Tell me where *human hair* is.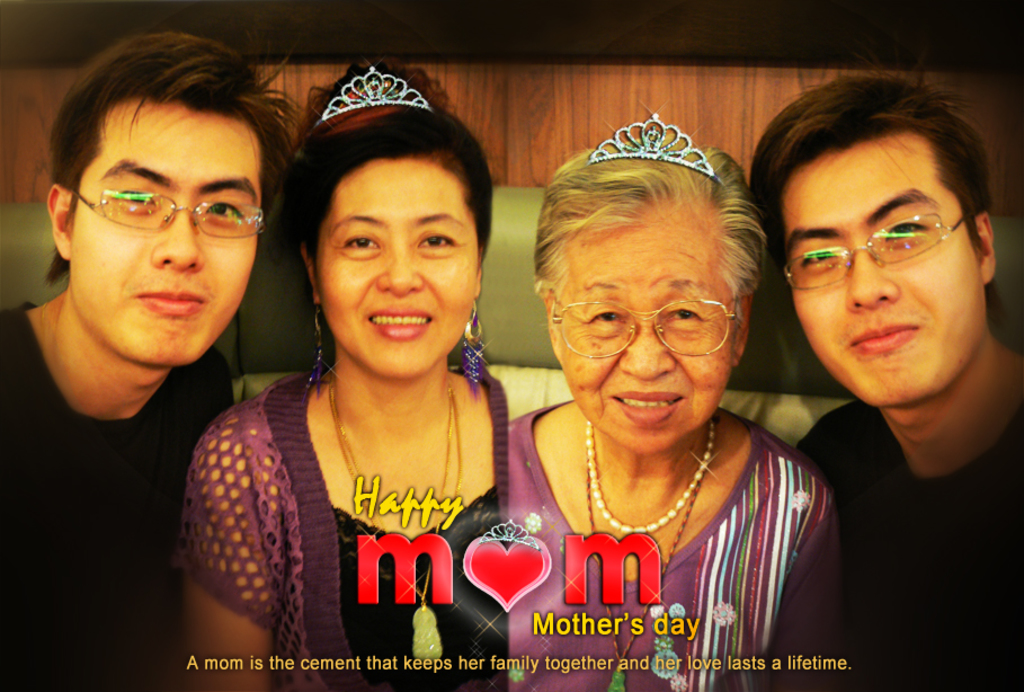
*human hair* is at detection(41, 33, 308, 293).
